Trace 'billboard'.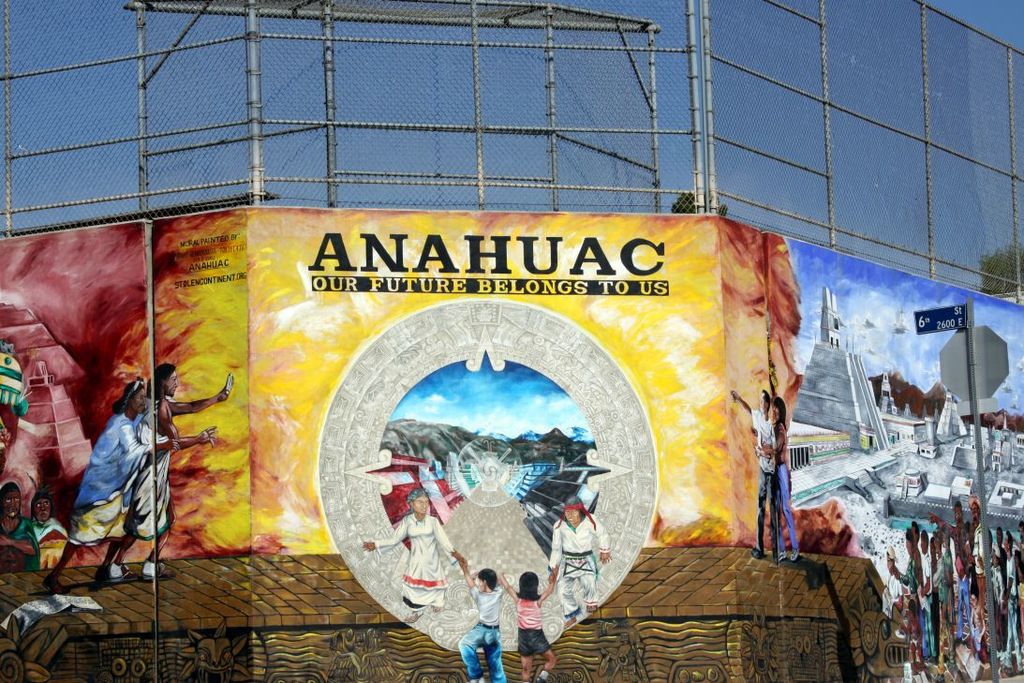
Traced to rect(0, 196, 247, 587).
